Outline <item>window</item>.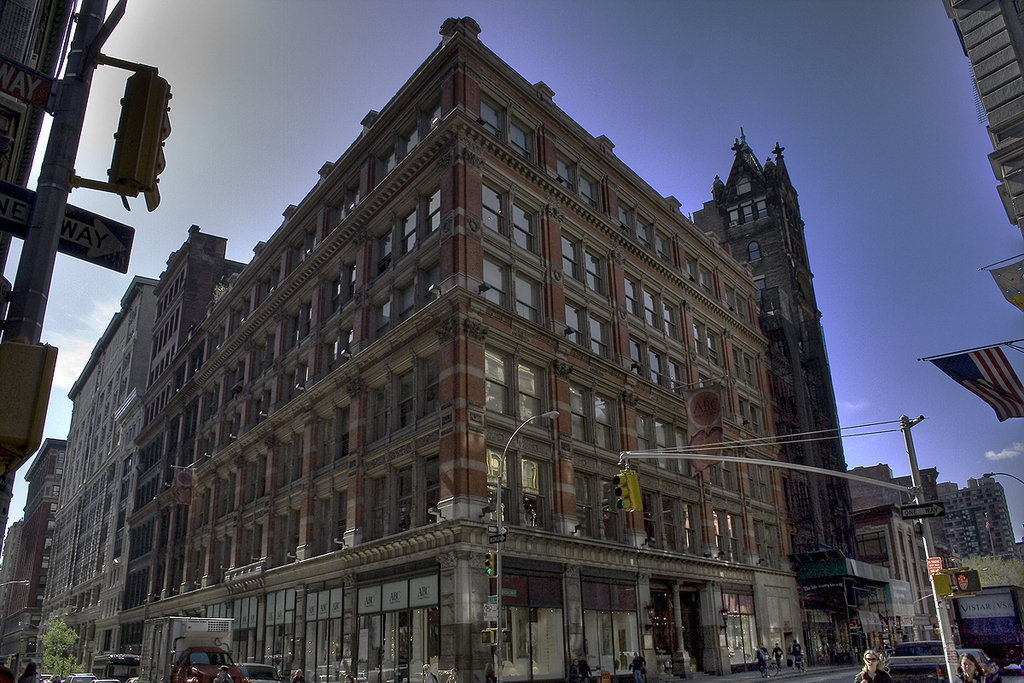
Outline: 212/323/223/357.
